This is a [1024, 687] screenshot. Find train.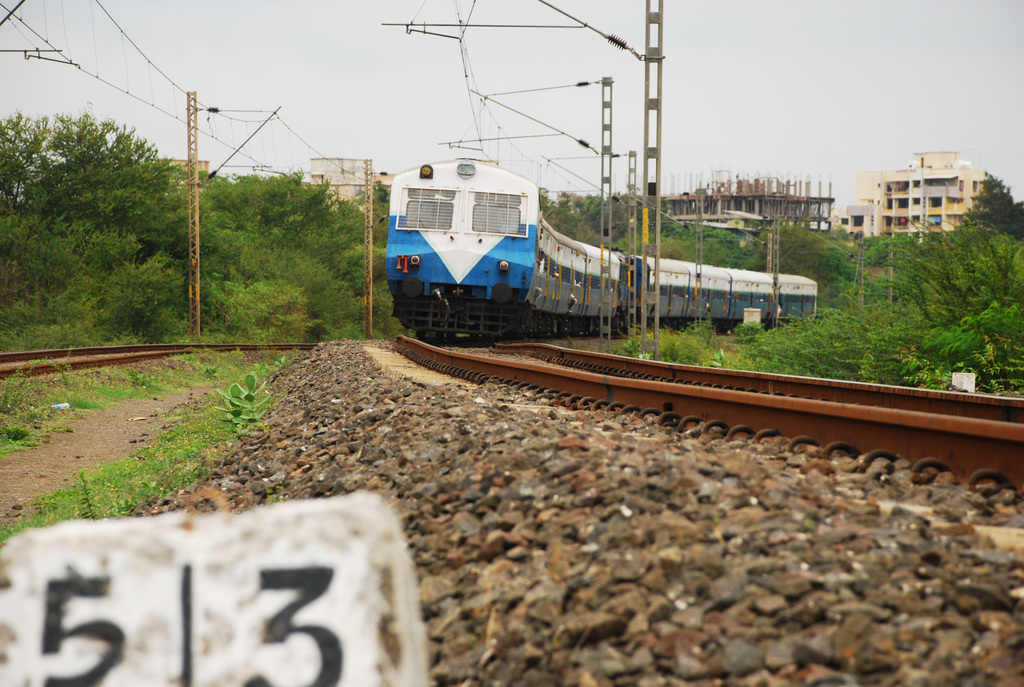
Bounding box: 385,154,819,340.
